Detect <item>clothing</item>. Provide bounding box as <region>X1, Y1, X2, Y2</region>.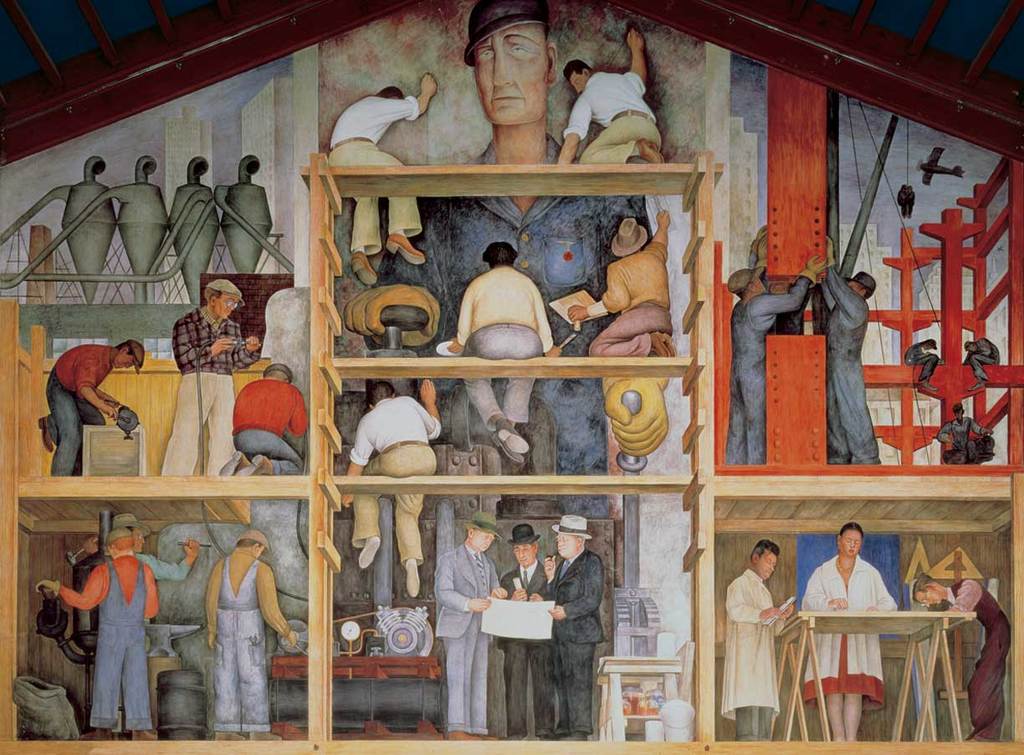
<region>585, 238, 674, 360</region>.
